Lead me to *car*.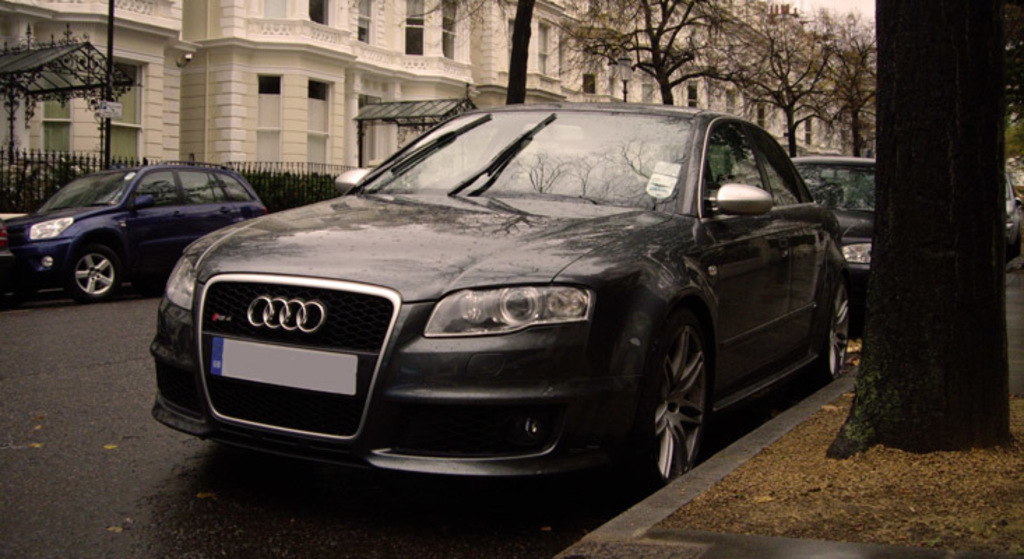
Lead to detection(1003, 170, 1023, 260).
